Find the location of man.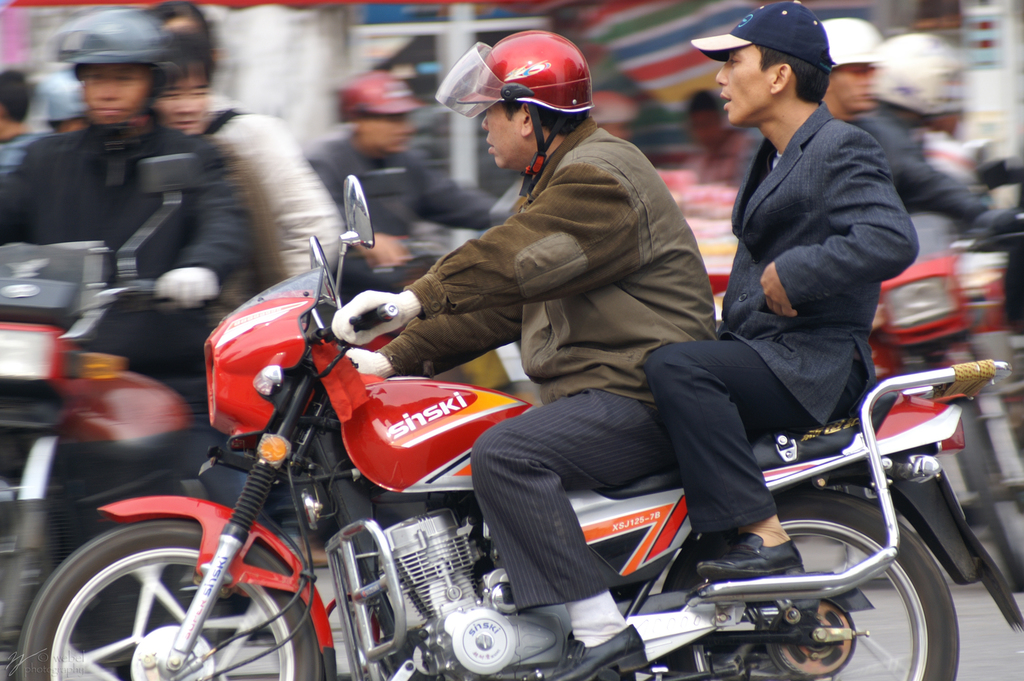
Location: BBox(634, 0, 924, 580).
